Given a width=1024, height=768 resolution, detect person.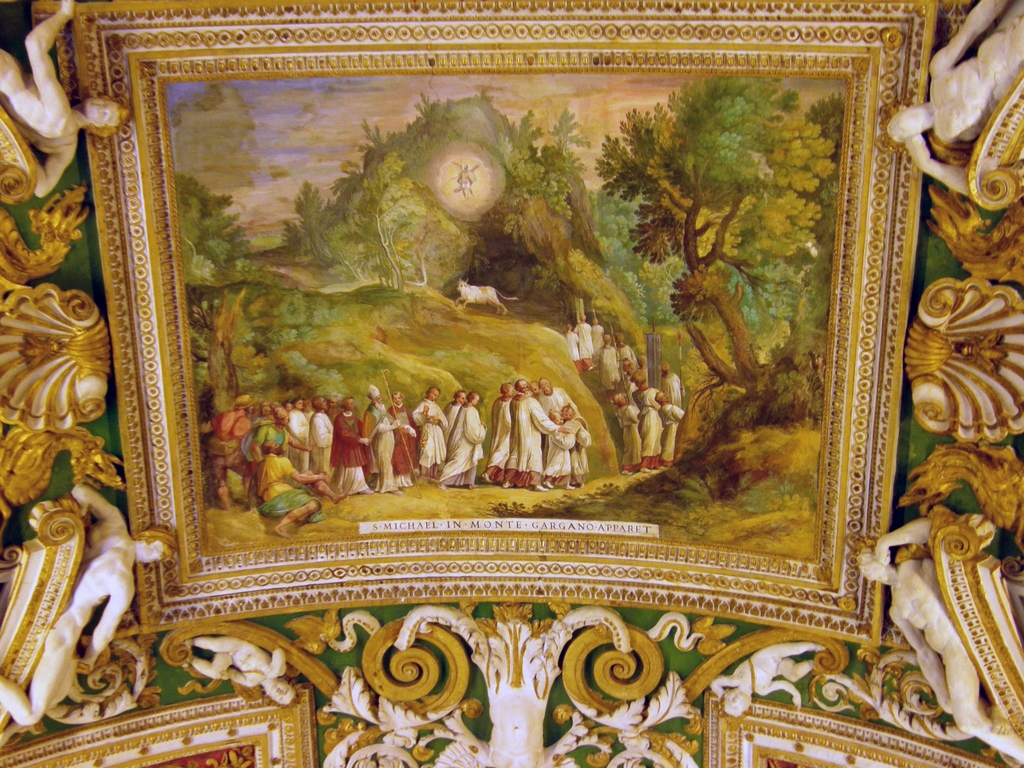
l=445, t=392, r=468, b=433.
